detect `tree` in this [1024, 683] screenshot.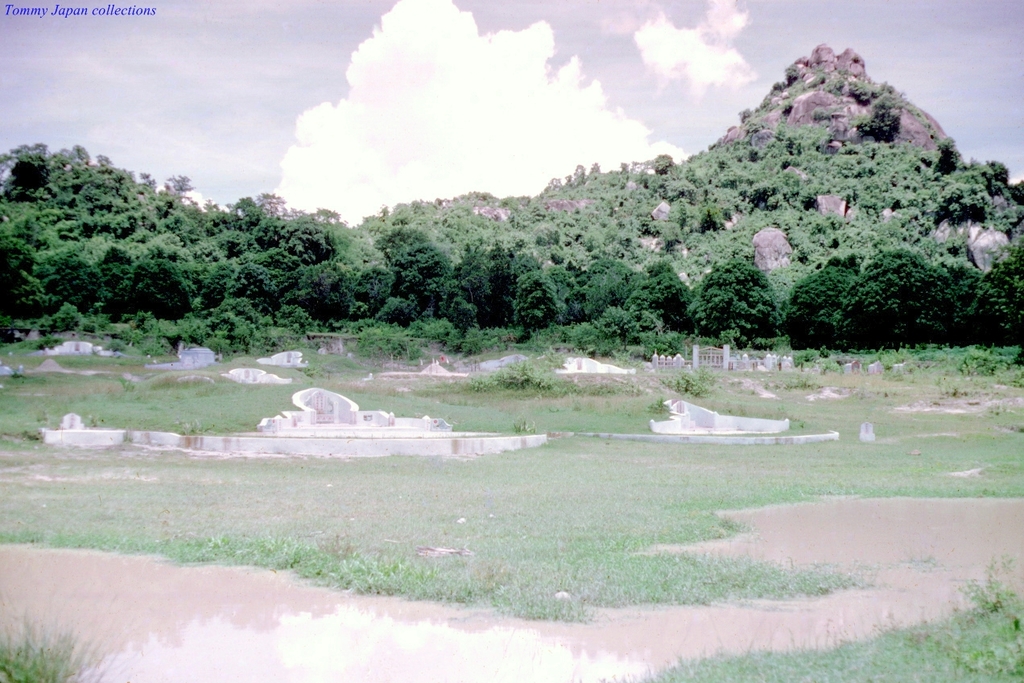
Detection: 241:188:344:265.
